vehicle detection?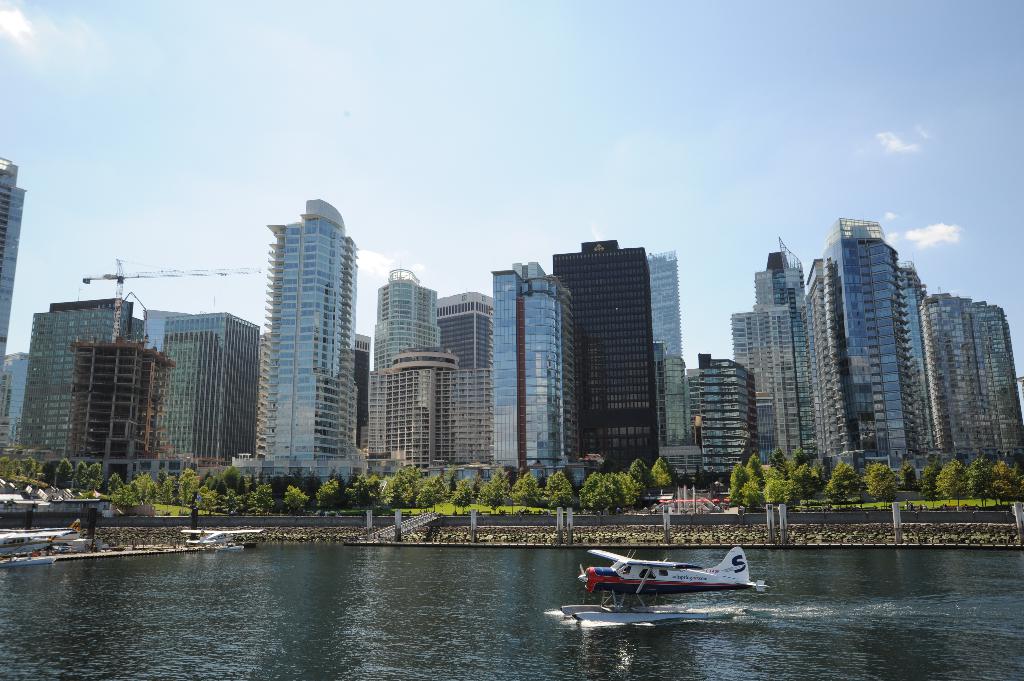
179 522 258 552
